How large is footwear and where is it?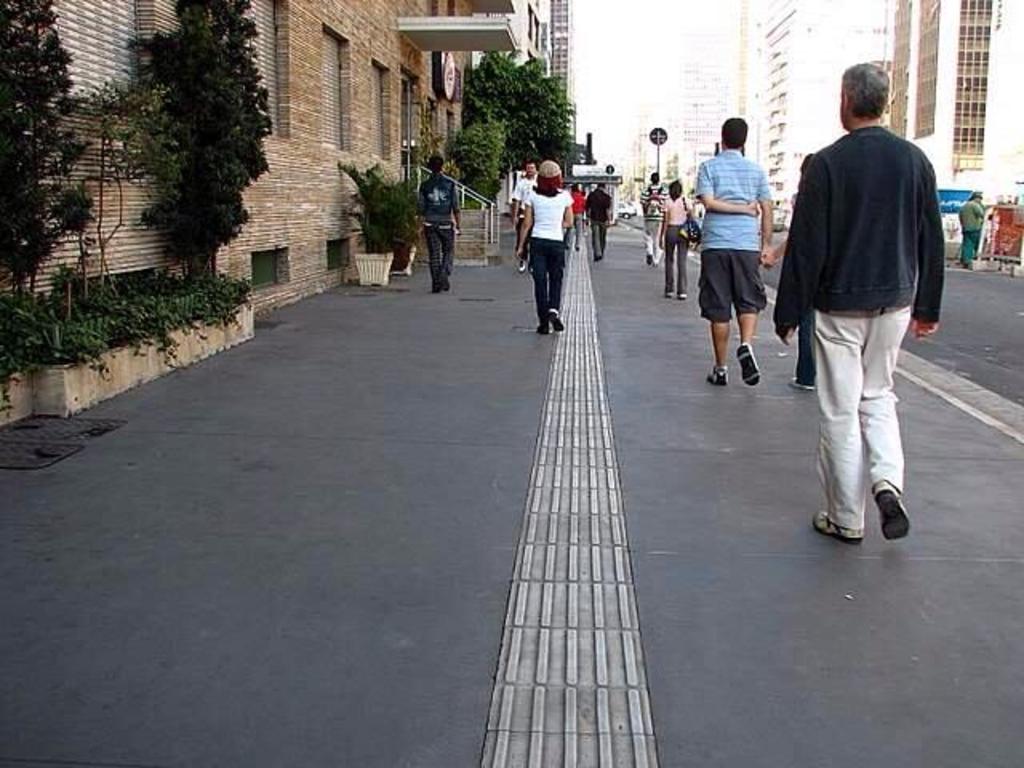
Bounding box: [left=542, top=325, right=549, bottom=333].
